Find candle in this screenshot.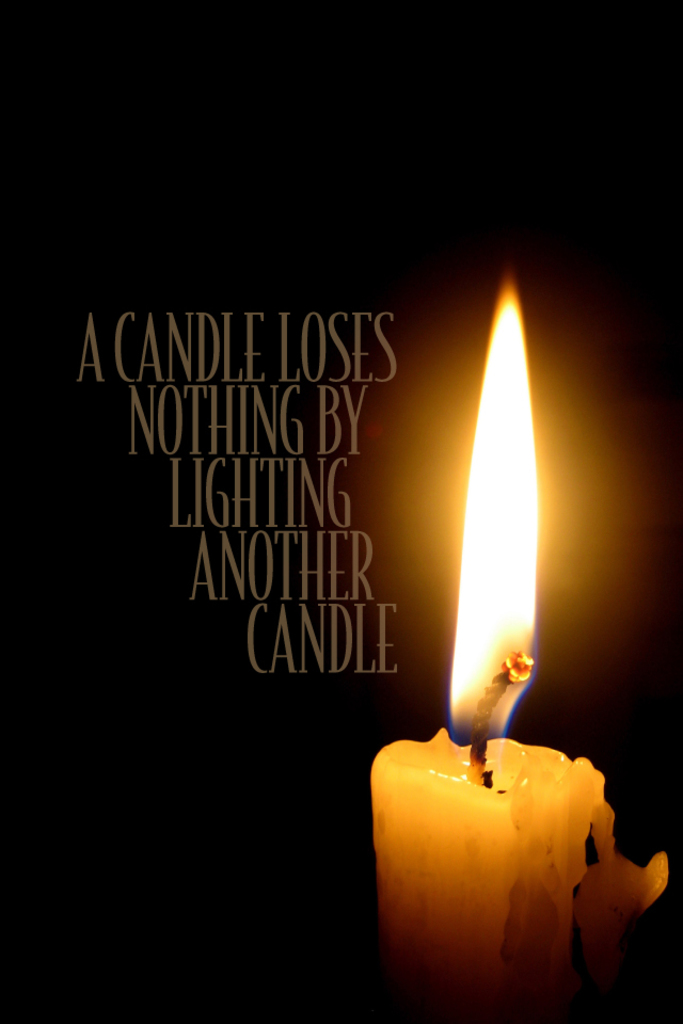
The bounding box for candle is select_region(356, 643, 674, 1023).
